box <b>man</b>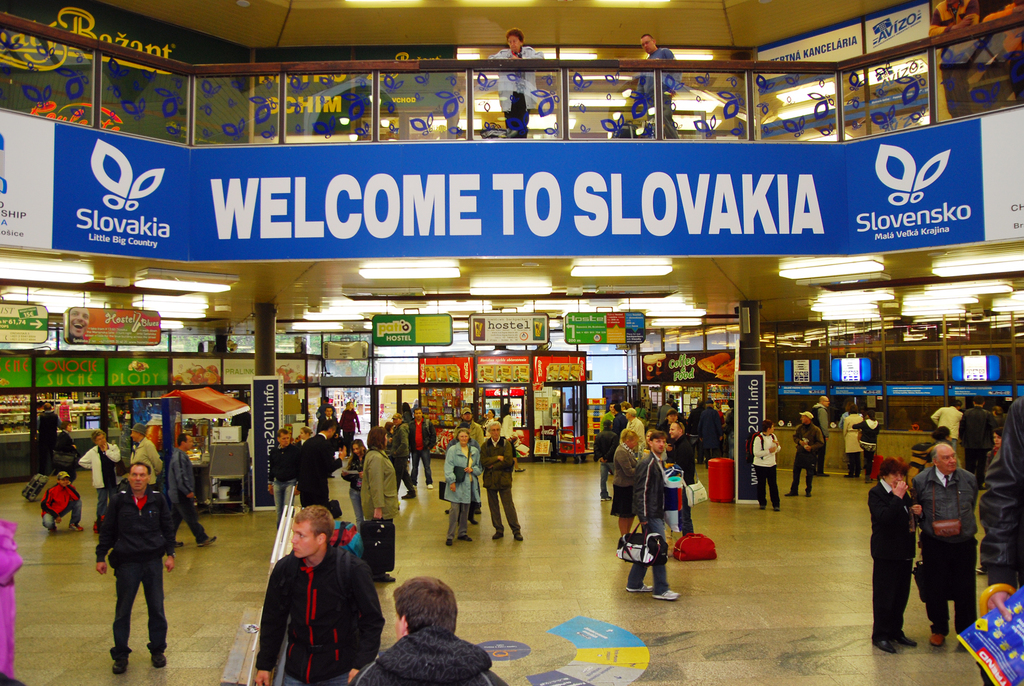
detection(867, 457, 916, 651)
